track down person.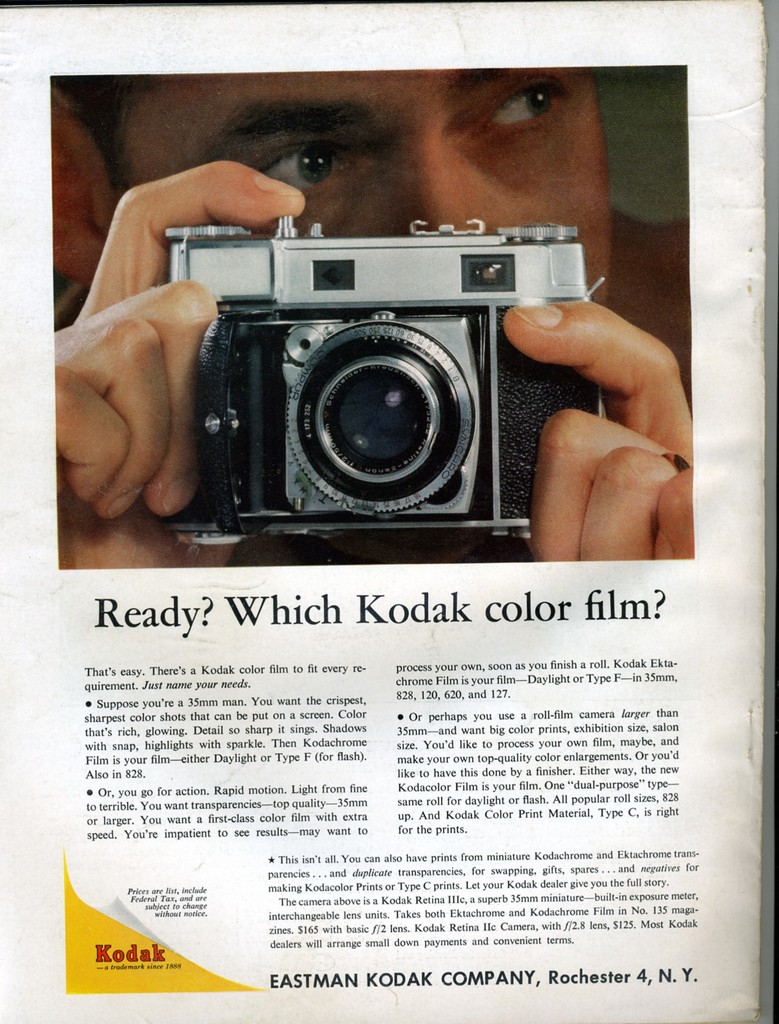
Tracked to [49,74,693,570].
